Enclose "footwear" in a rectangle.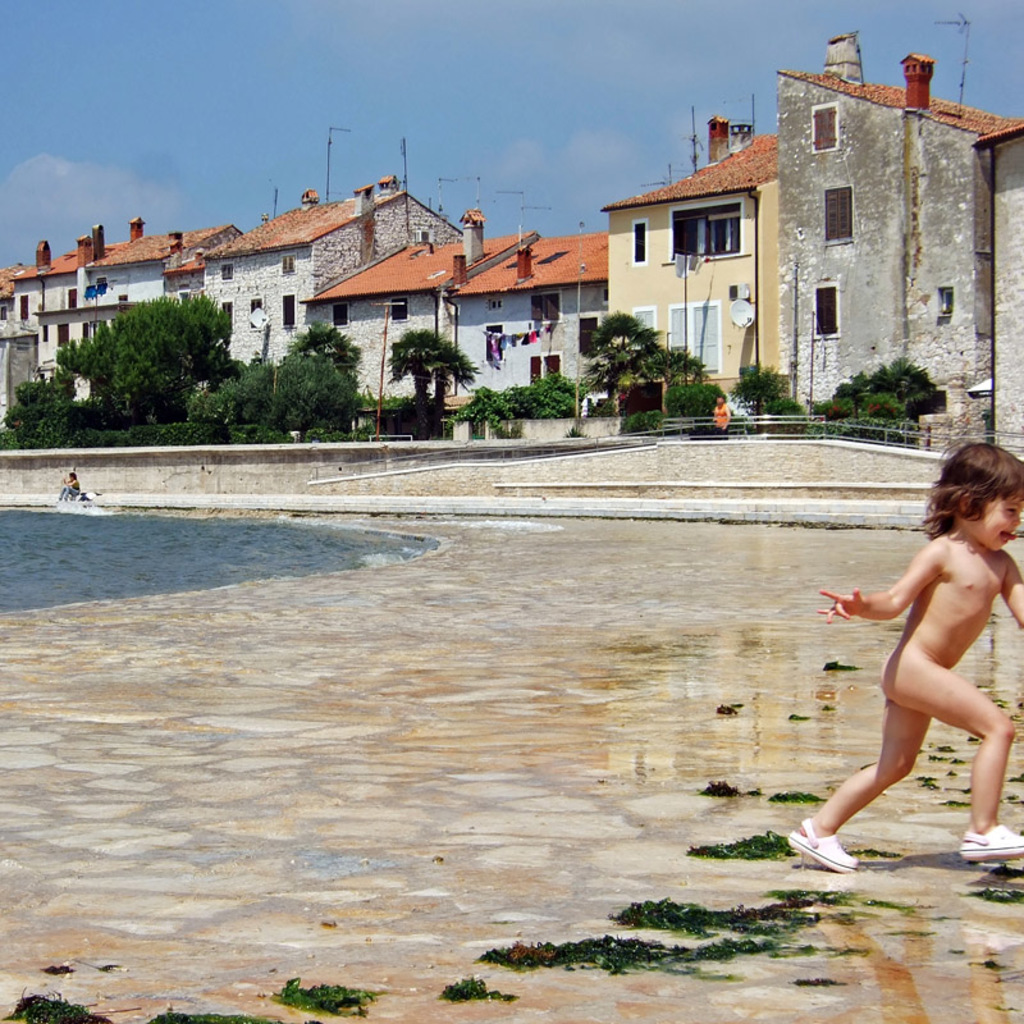
954, 822, 1023, 860.
